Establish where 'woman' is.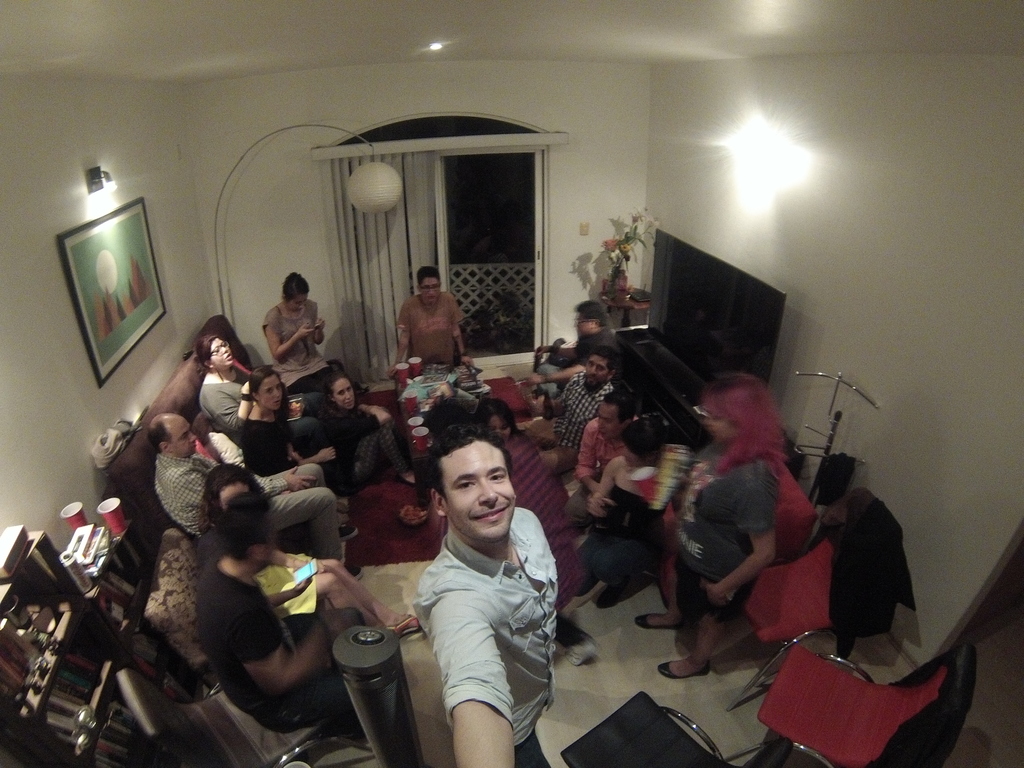
Established at (left=383, top=269, right=477, bottom=385).
